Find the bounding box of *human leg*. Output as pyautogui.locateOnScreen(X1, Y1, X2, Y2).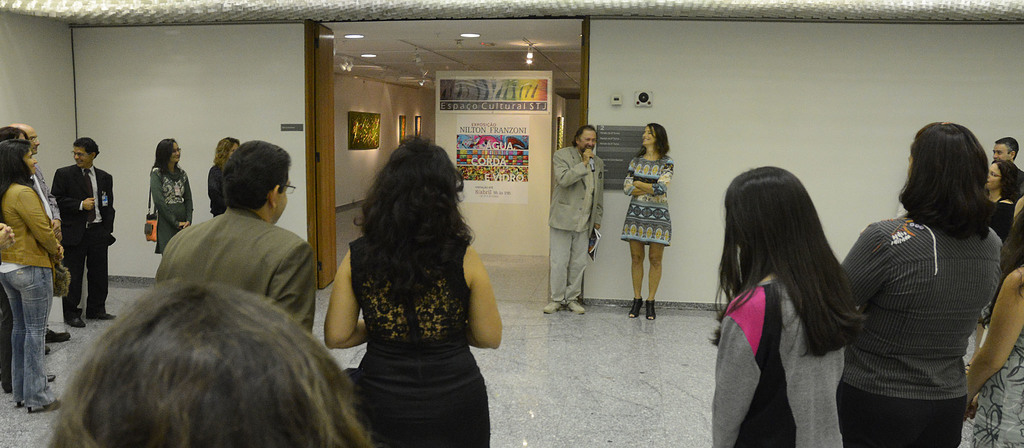
pyautogui.locateOnScreen(4, 271, 19, 401).
